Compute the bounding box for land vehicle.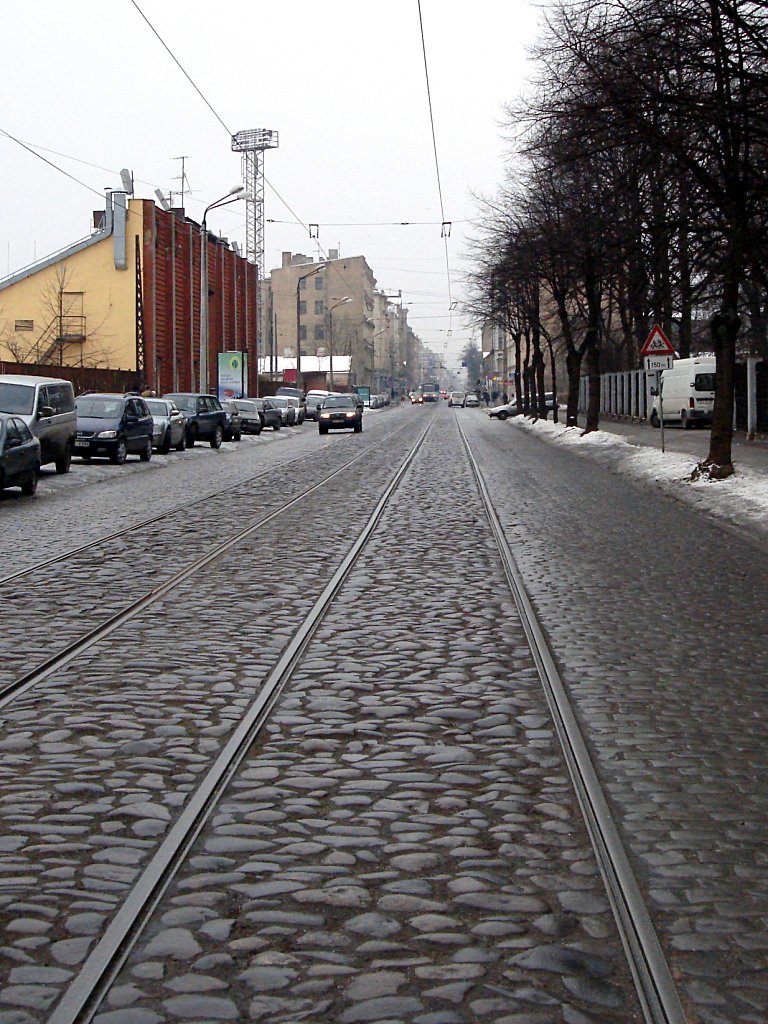
(223,394,262,436).
